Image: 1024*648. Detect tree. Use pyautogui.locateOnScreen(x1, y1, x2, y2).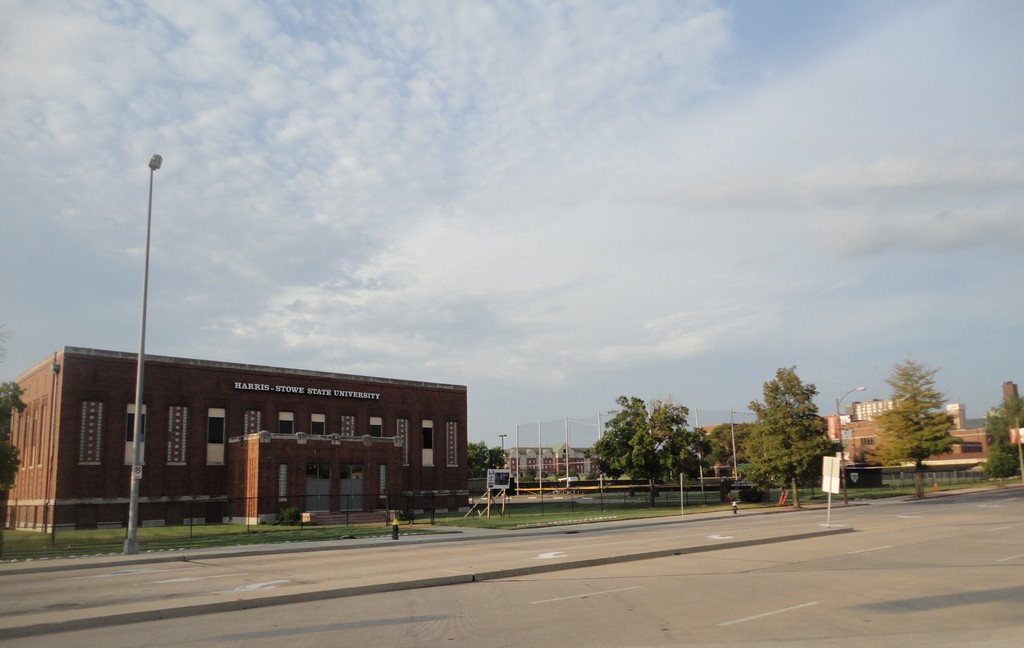
pyautogui.locateOnScreen(863, 362, 971, 500).
